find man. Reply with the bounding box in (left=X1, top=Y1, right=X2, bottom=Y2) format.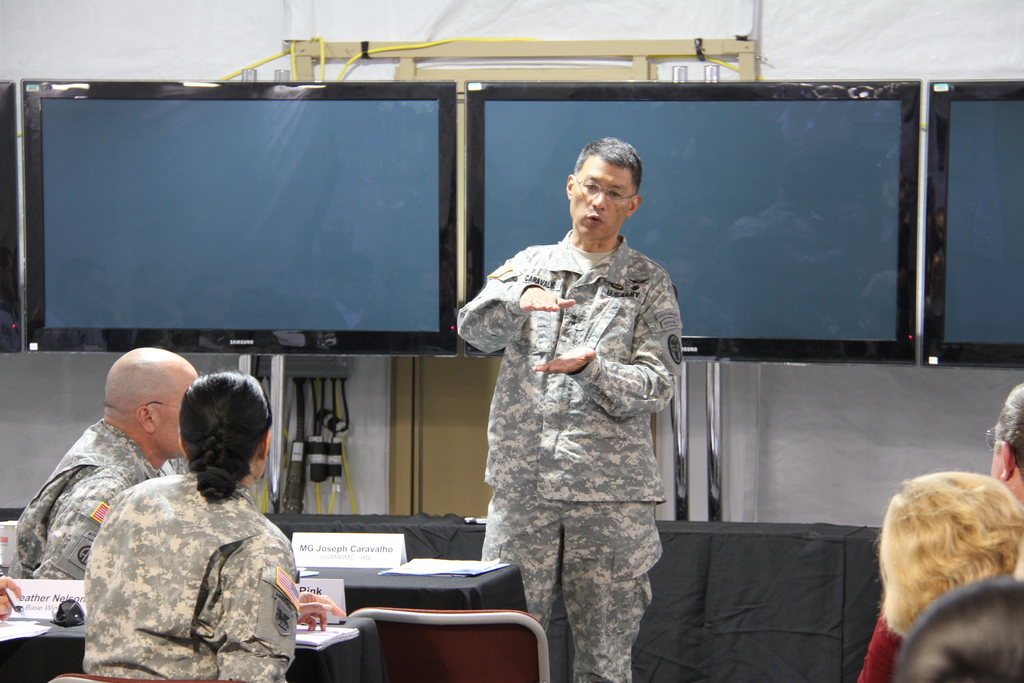
(left=11, top=347, right=347, bottom=630).
